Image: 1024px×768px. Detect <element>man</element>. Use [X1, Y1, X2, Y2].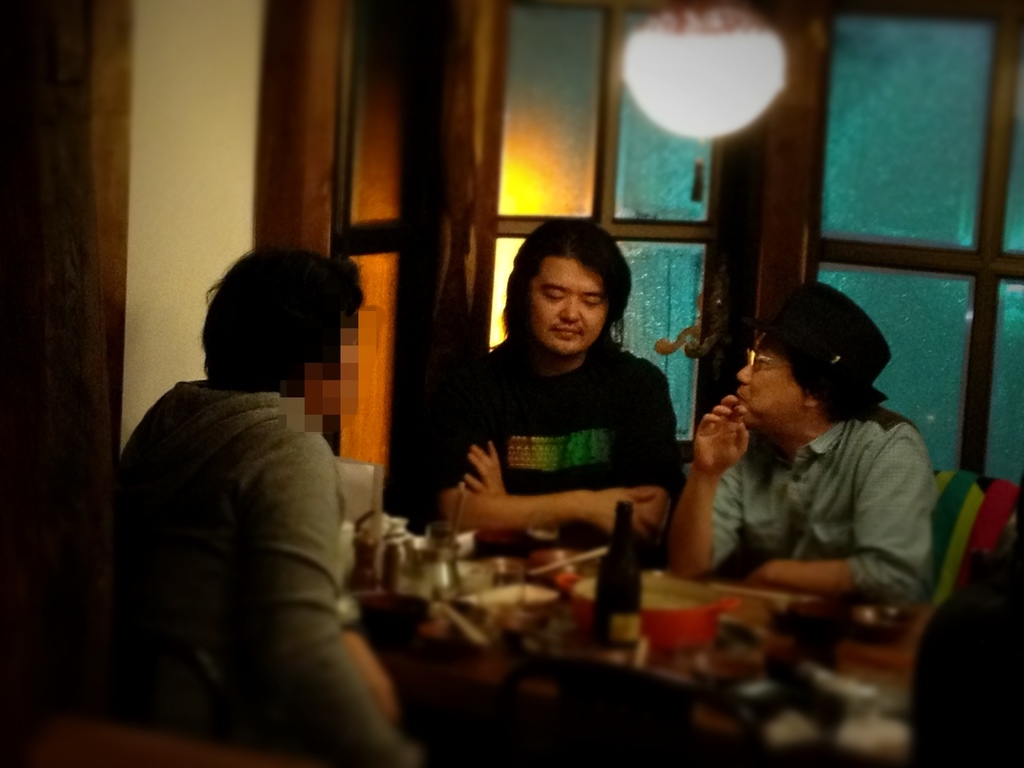
[438, 219, 686, 574].
